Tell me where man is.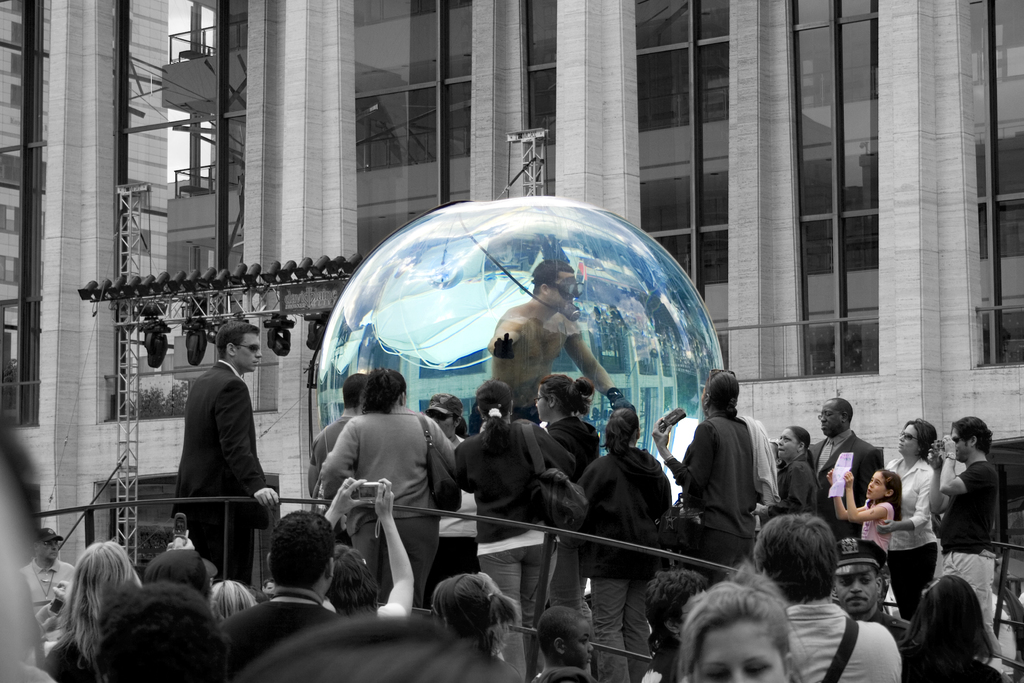
man is at x1=470 y1=258 x2=634 y2=431.
